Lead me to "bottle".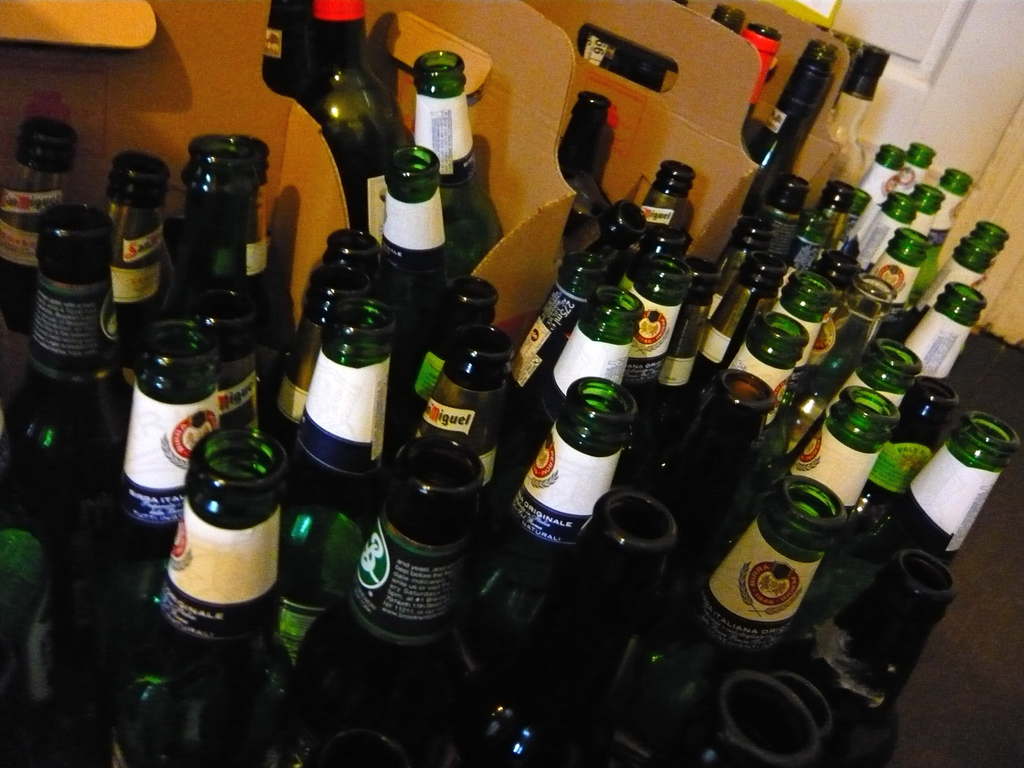
Lead to {"left": 89, "top": 159, "right": 189, "bottom": 367}.
